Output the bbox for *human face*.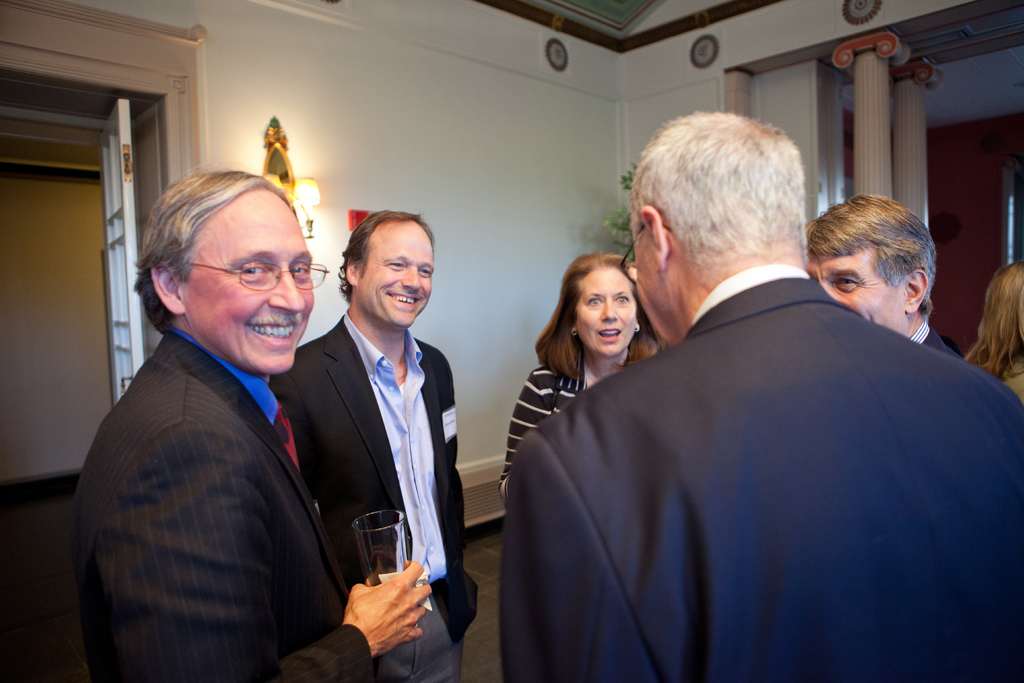
<bbox>575, 272, 640, 350</bbox>.
